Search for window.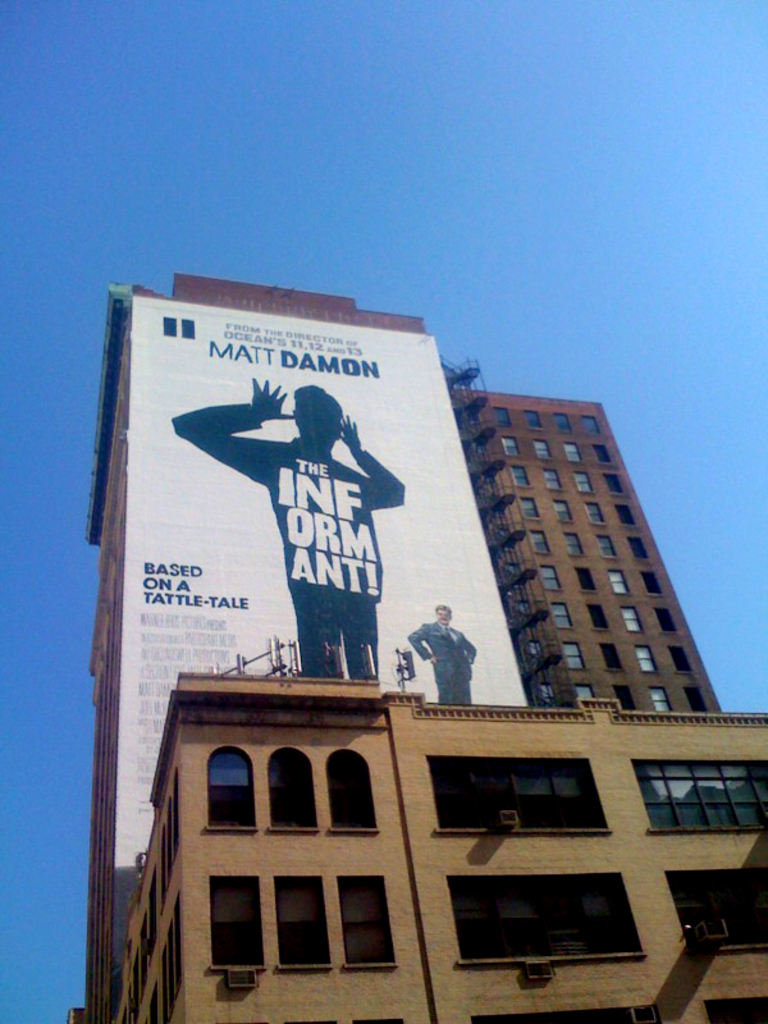
Found at rect(582, 417, 600, 435).
